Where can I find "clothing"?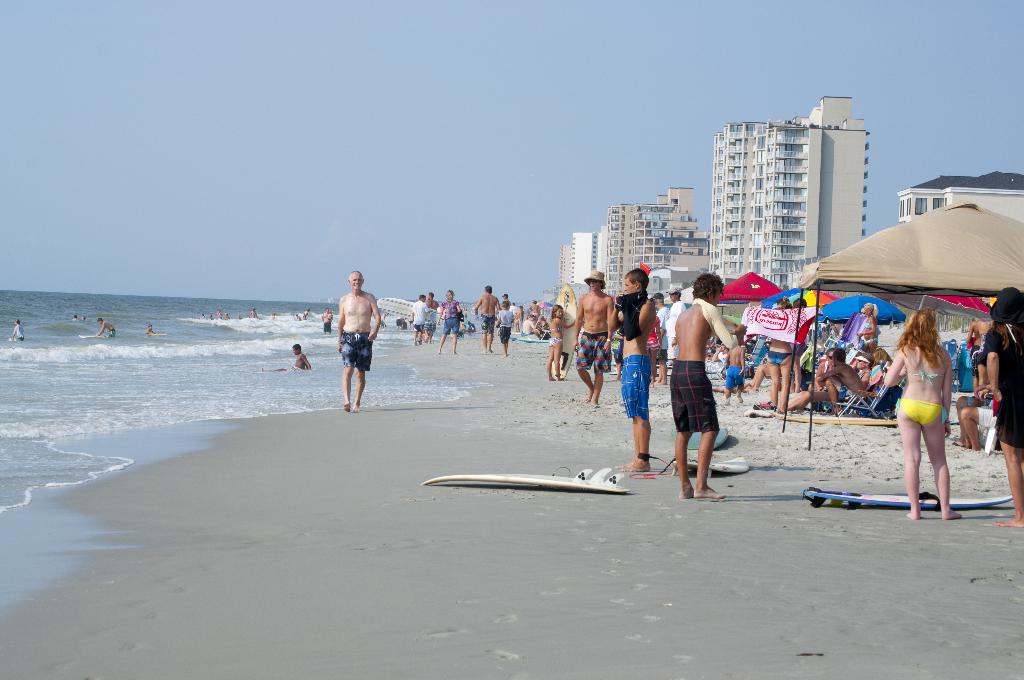
You can find it at Rect(581, 331, 612, 371).
